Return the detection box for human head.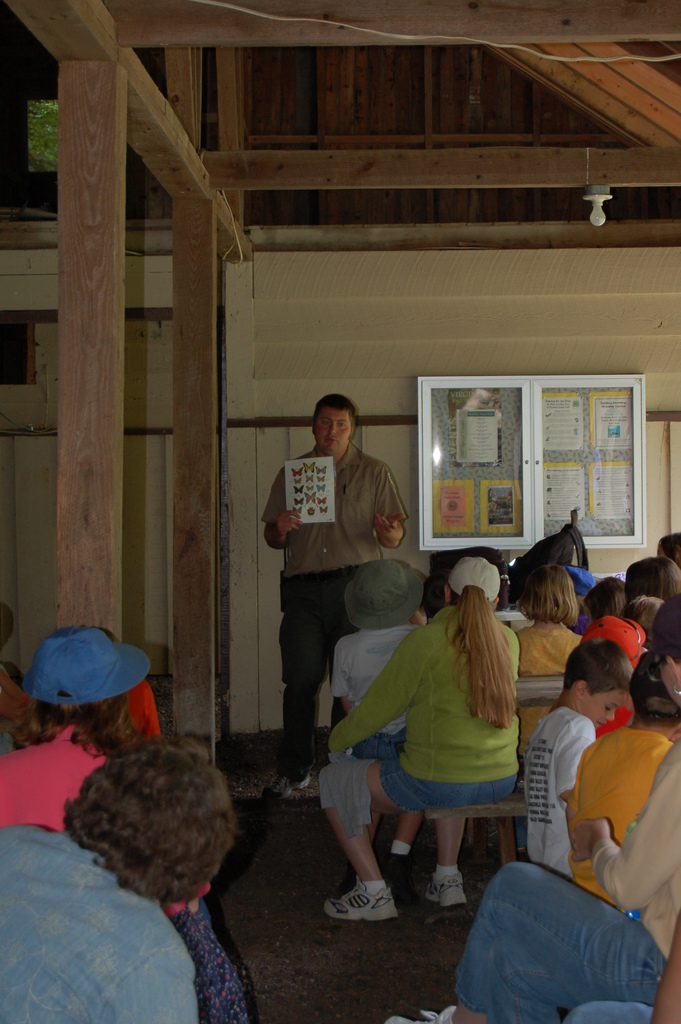
box(561, 637, 639, 728).
